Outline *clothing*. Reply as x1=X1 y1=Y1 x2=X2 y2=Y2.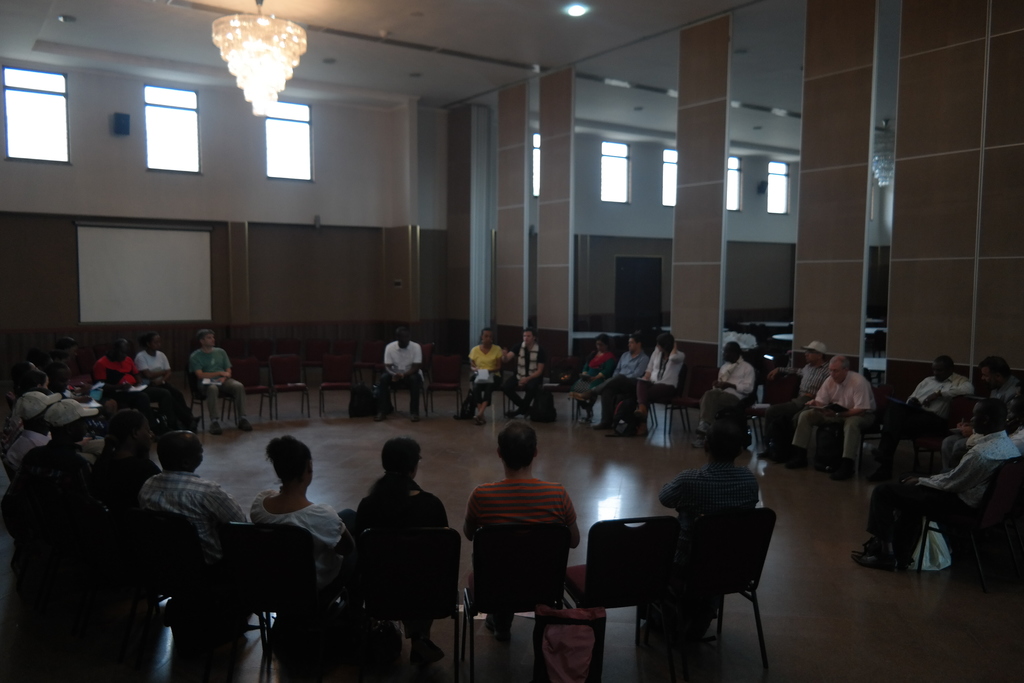
x1=128 y1=352 x2=184 y2=425.
